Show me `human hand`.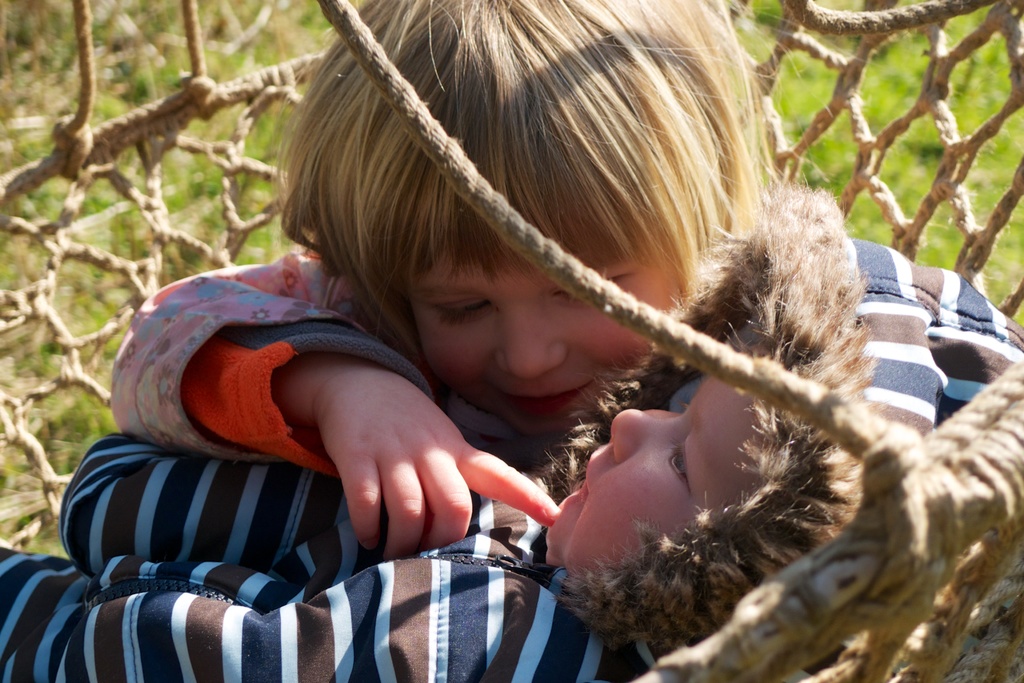
`human hand` is here: {"left": 327, "top": 368, "right": 563, "bottom": 559}.
